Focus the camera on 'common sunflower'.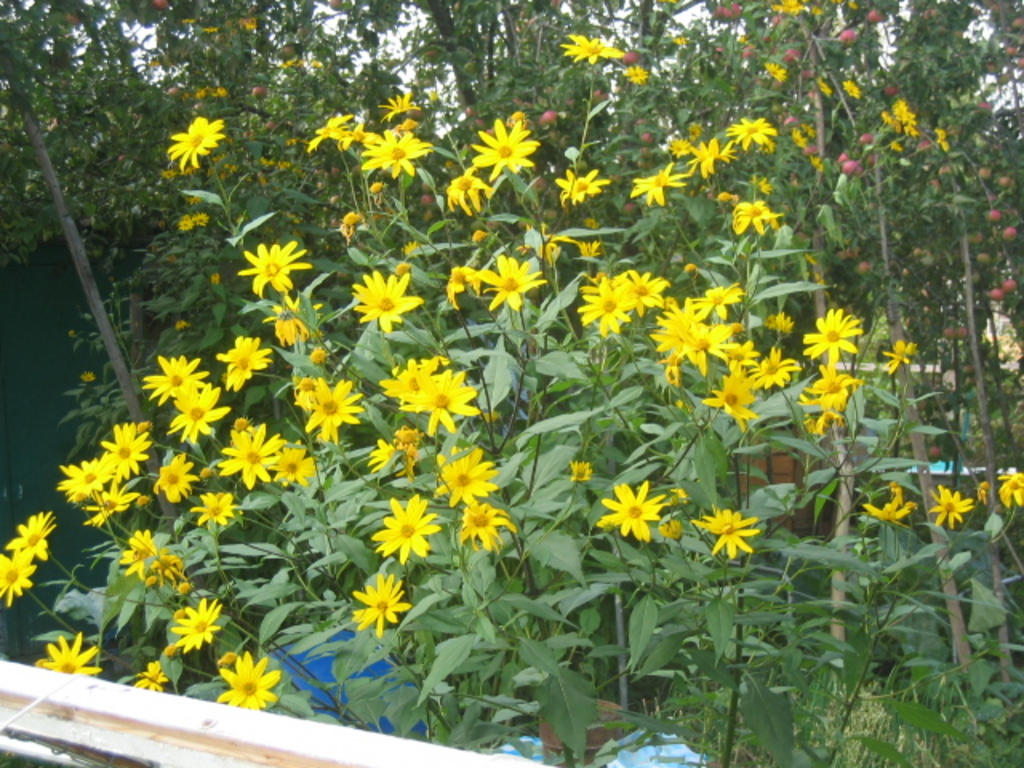
Focus region: crop(461, 504, 512, 555).
